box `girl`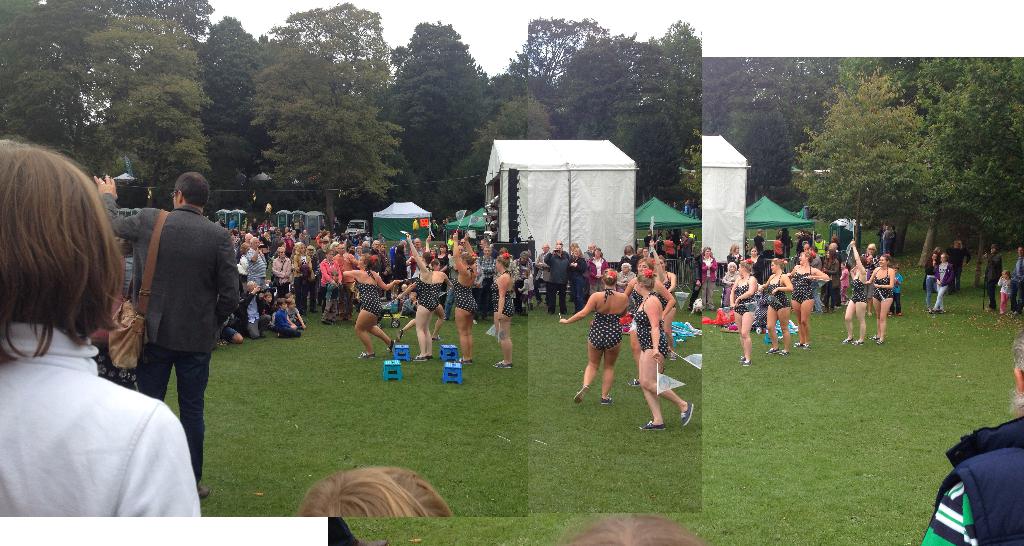
<box>933,252,952,311</box>
